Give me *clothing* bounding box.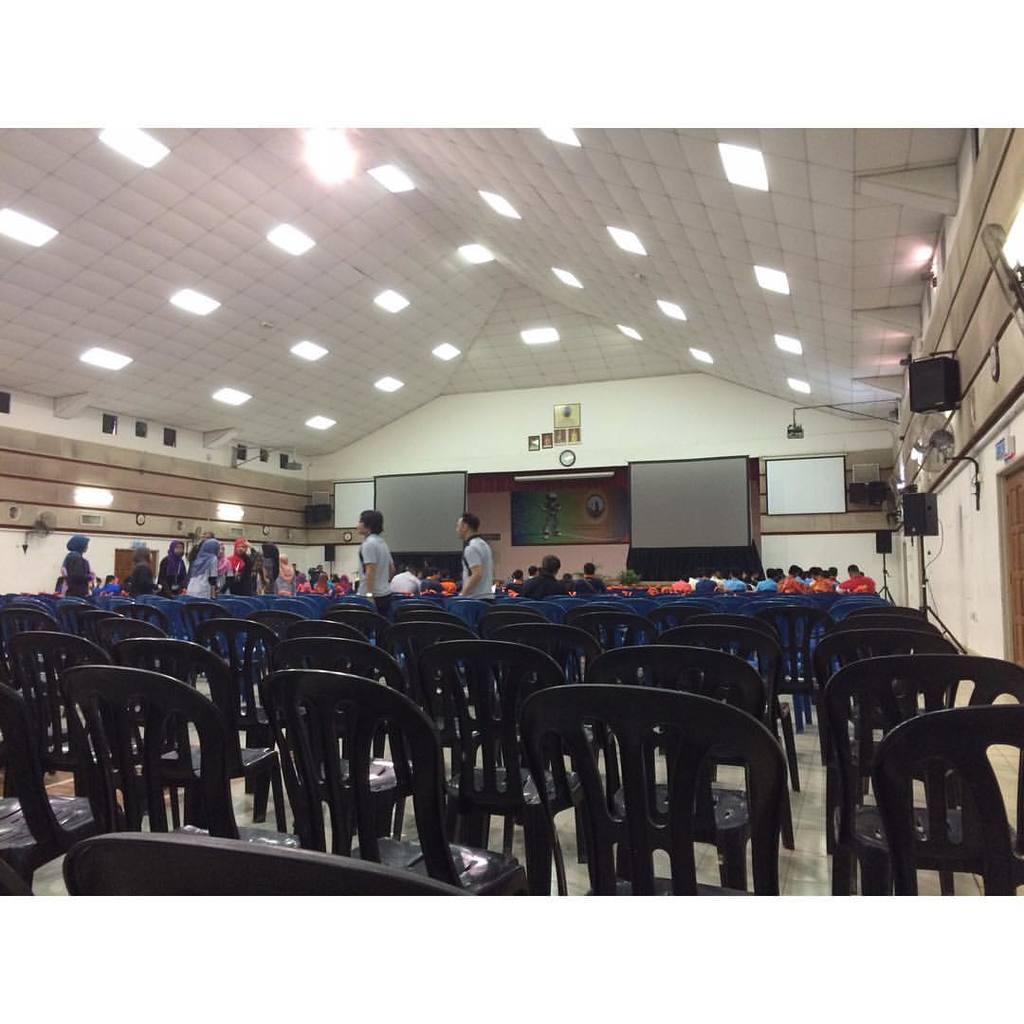
l=695, t=571, r=875, b=597.
